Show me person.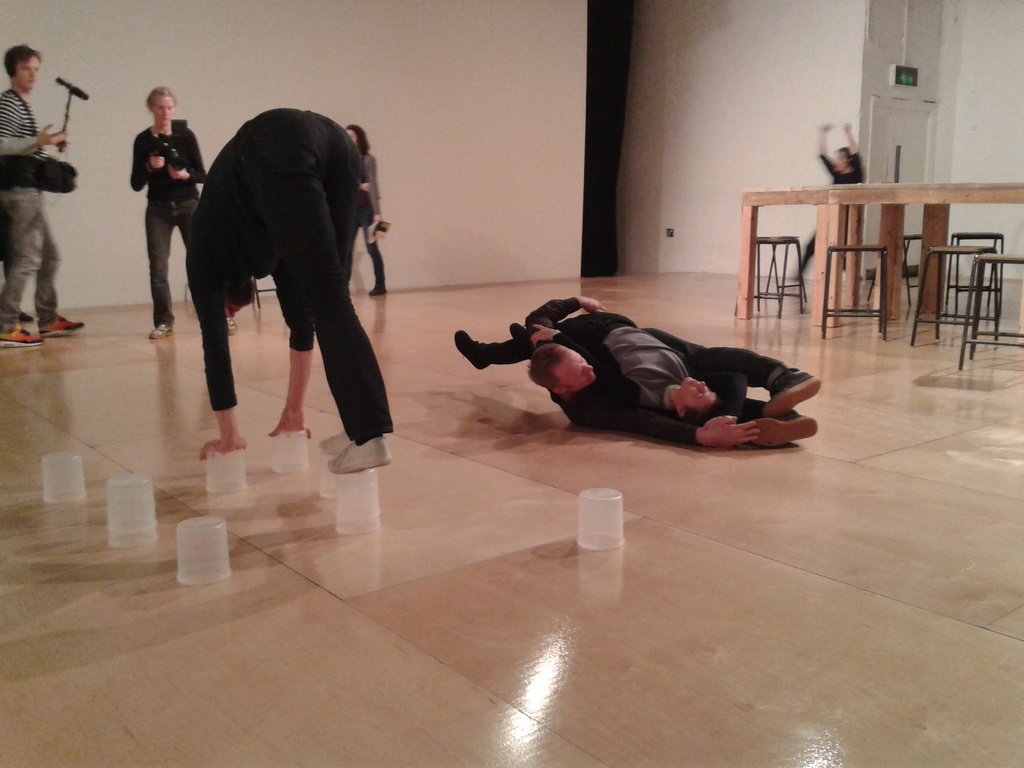
person is here: rect(131, 86, 236, 340).
